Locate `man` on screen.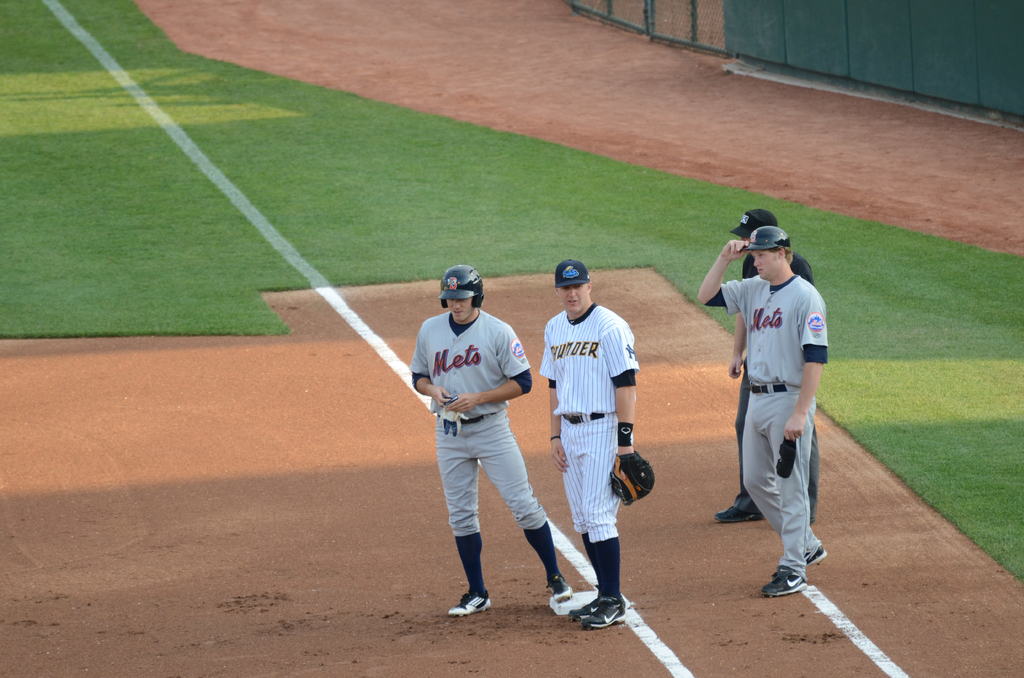
On screen at bbox=[698, 223, 828, 596].
